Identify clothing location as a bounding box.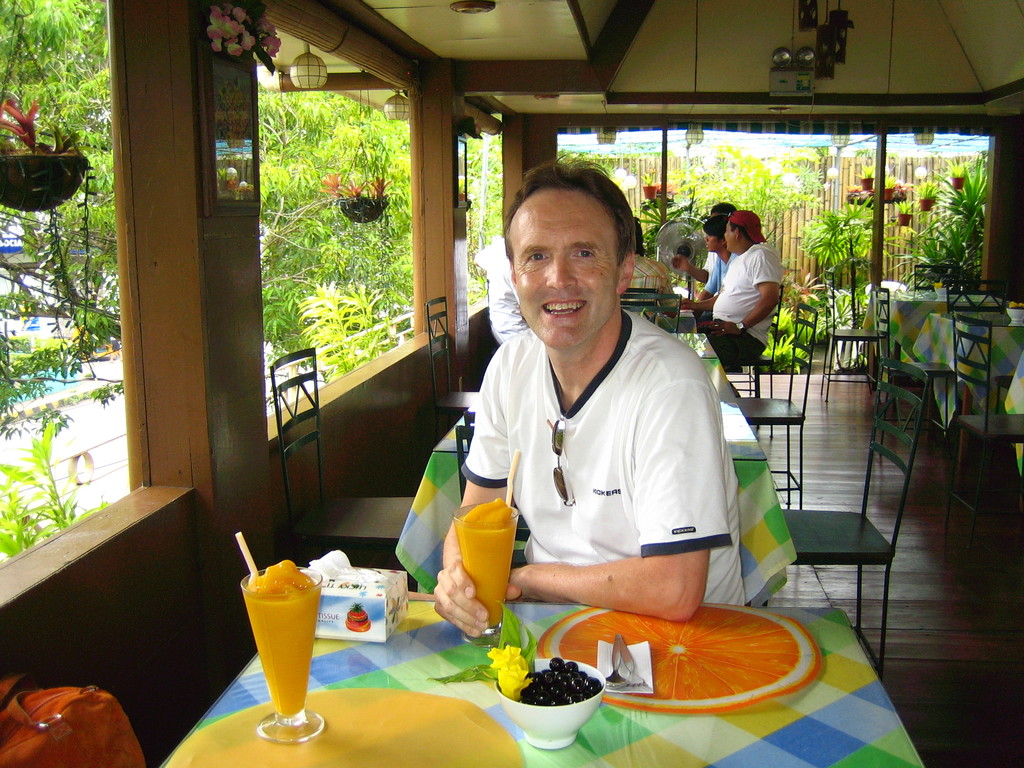
[706, 243, 733, 309].
